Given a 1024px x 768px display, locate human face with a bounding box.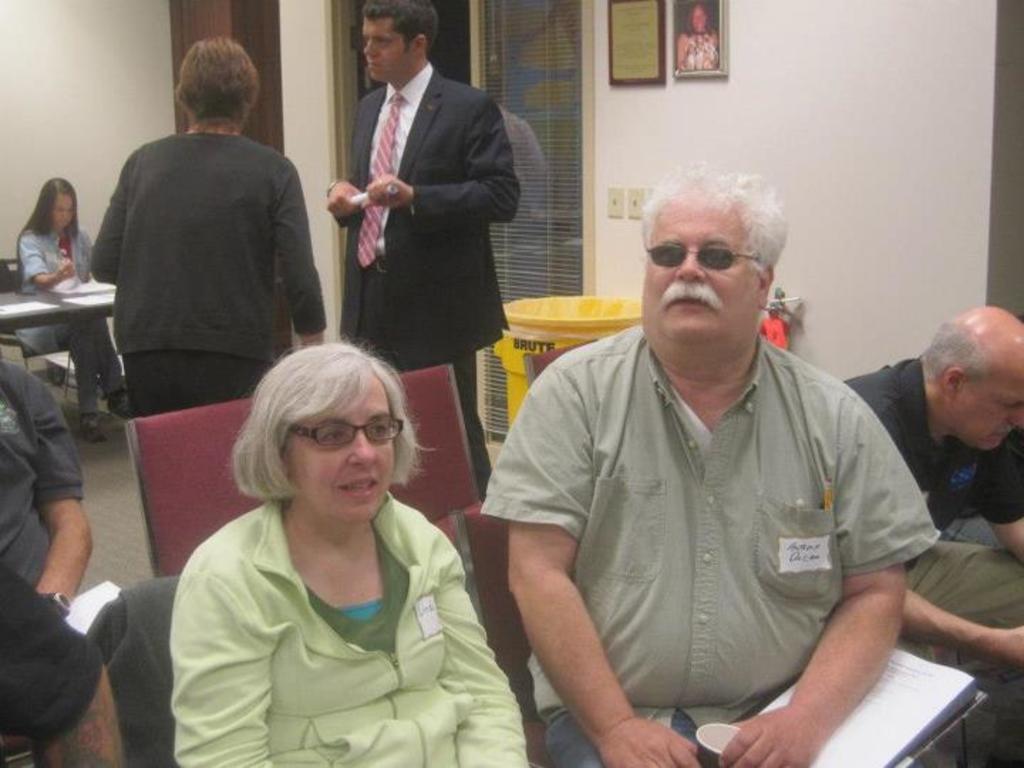
Located: (x1=282, y1=371, x2=405, y2=528).
